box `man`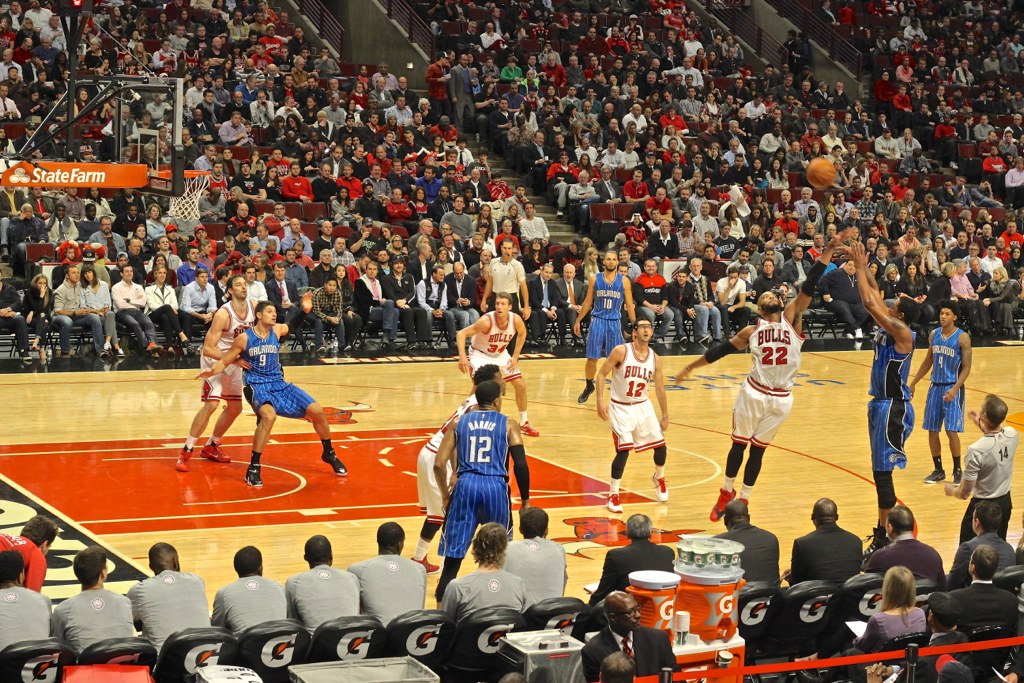
crop(1004, 219, 1023, 253)
